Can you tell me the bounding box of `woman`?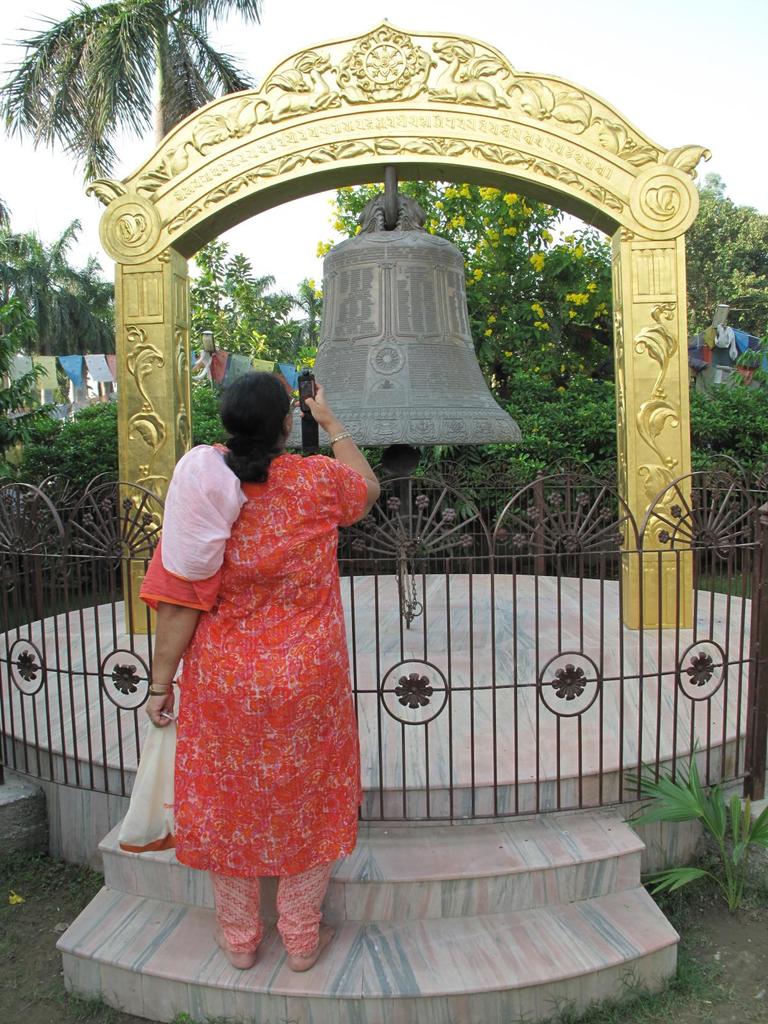
x1=169, y1=417, x2=366, y2=929.
